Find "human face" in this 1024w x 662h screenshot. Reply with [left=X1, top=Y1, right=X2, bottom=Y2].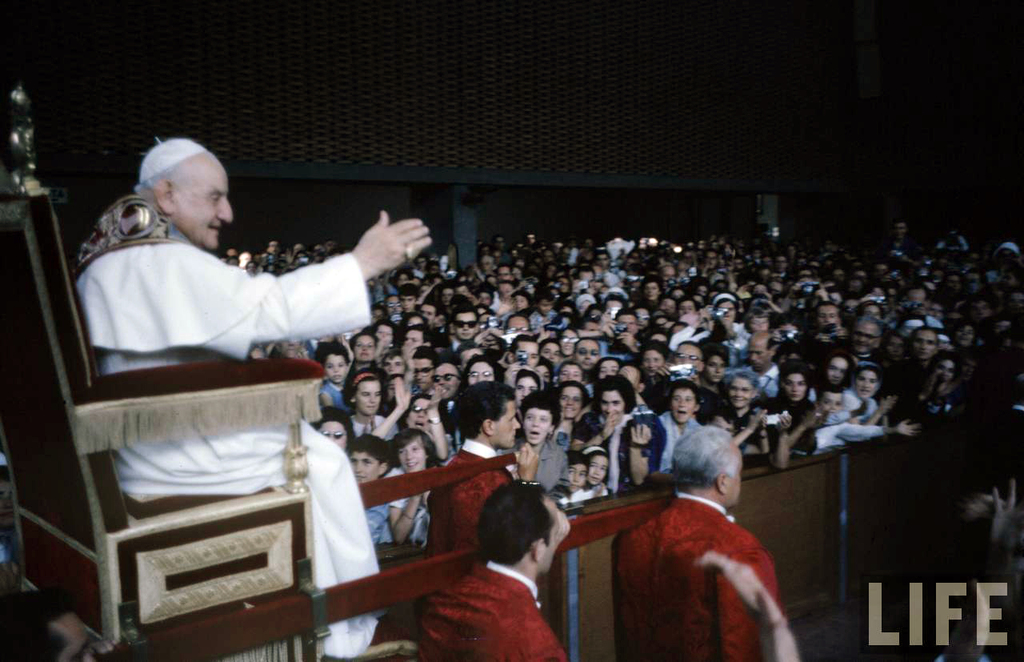
[left=483, top=295, right=491, bottom=306].
